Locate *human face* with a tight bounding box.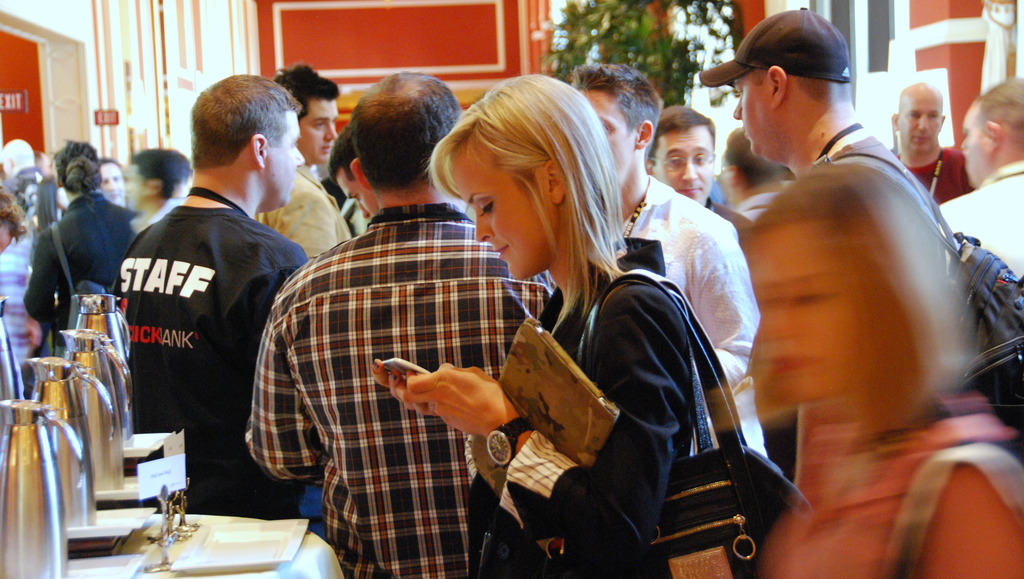
579,92,636,193.
